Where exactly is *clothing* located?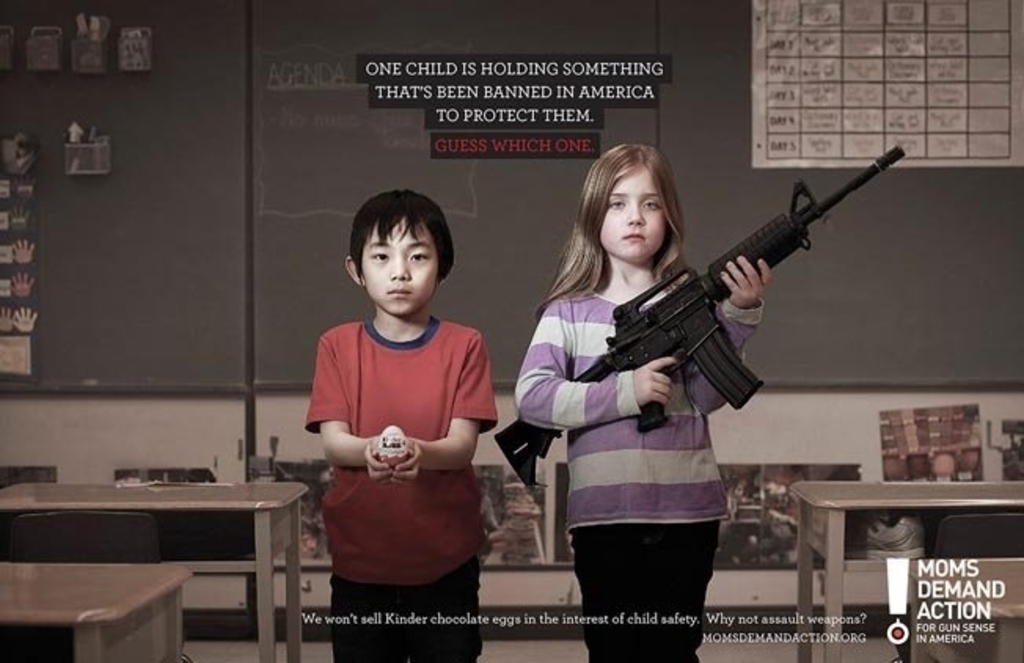
Its bounding box is box(514, 278, 766, 661).
